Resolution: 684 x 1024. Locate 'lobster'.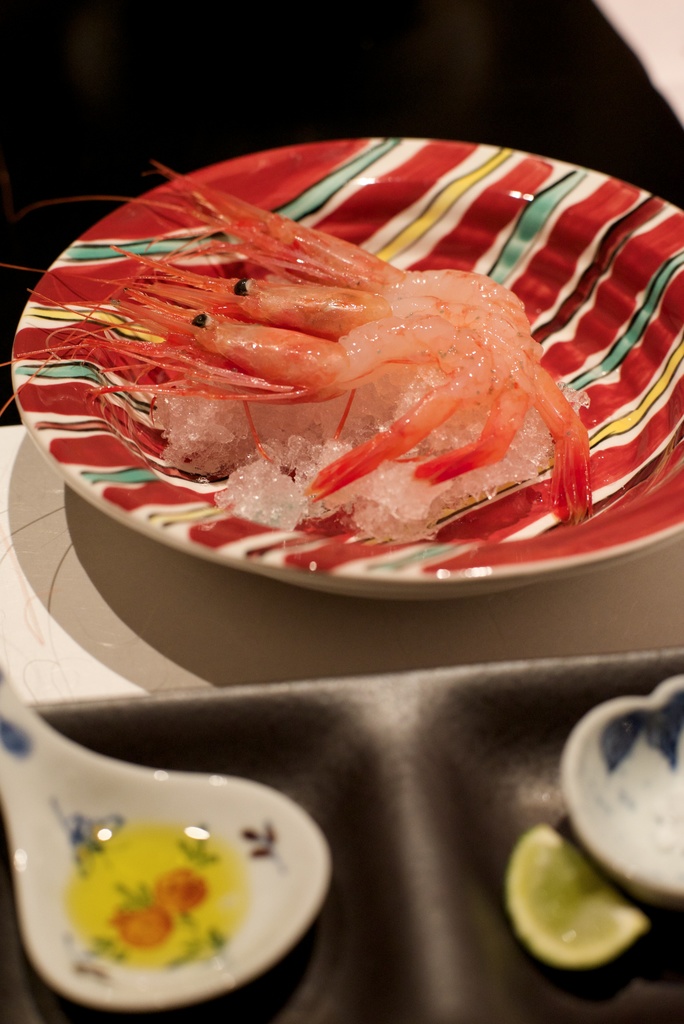
x1=49 y1=161 x2=607 y2=539.
